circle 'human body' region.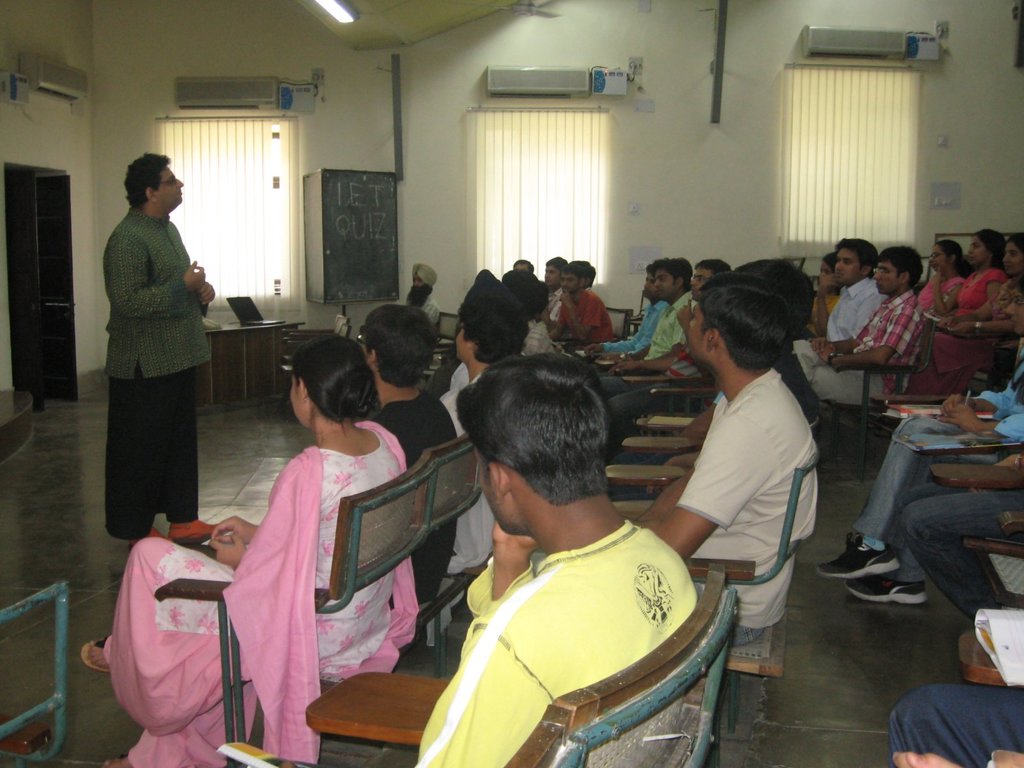
Region: detection(353, 300, 452, 601).
